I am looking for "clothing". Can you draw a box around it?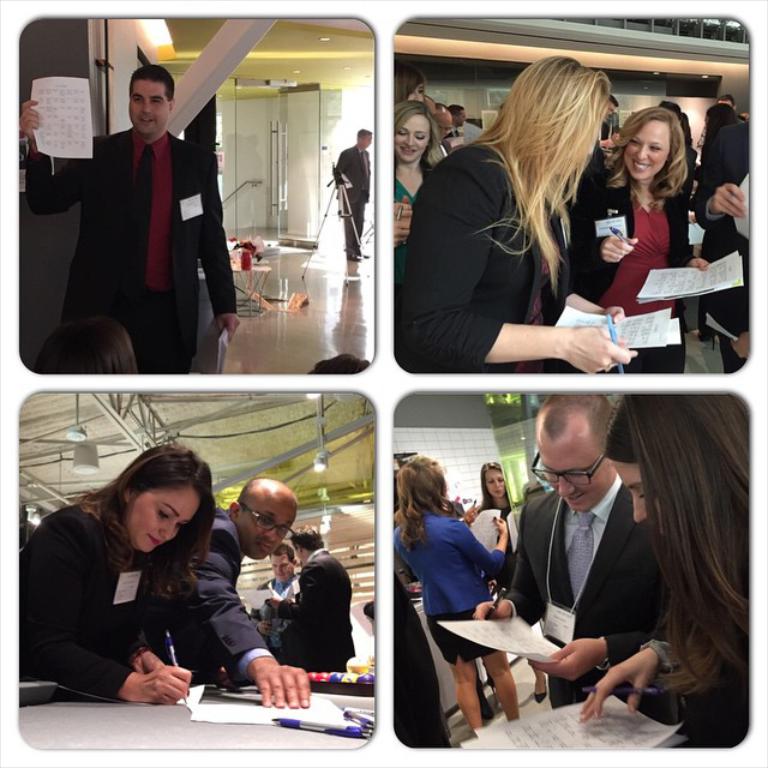
Sure, the bounding box is [x1=391, y1=145, x2=574, y2=371].
